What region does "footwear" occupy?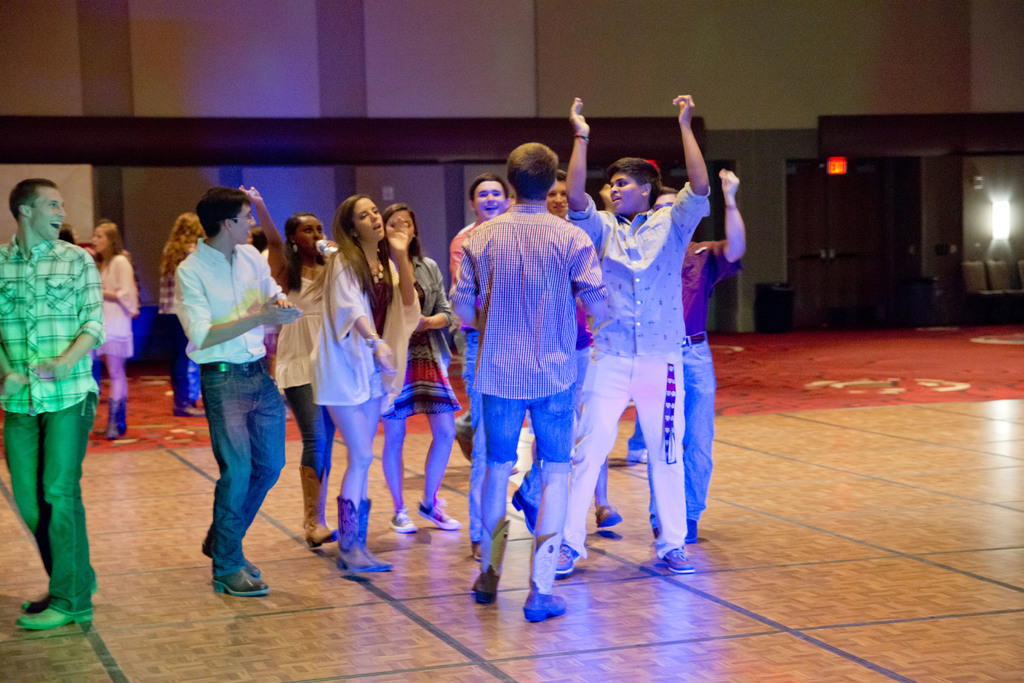
554/538/580/579.
